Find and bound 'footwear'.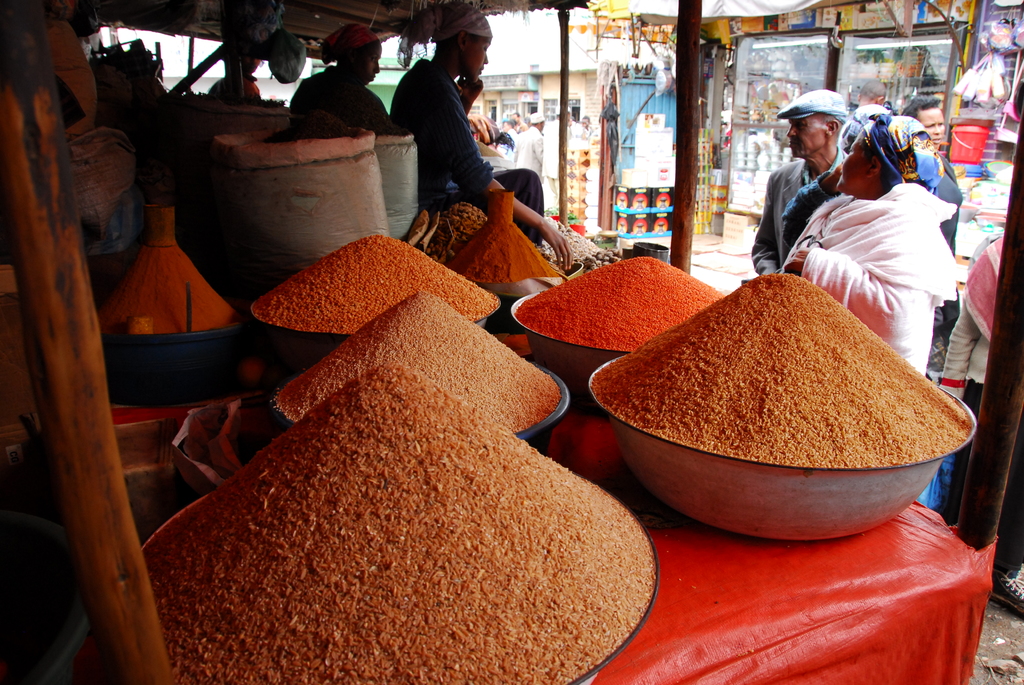
Bound: region(995, 561, 1023, 615).
